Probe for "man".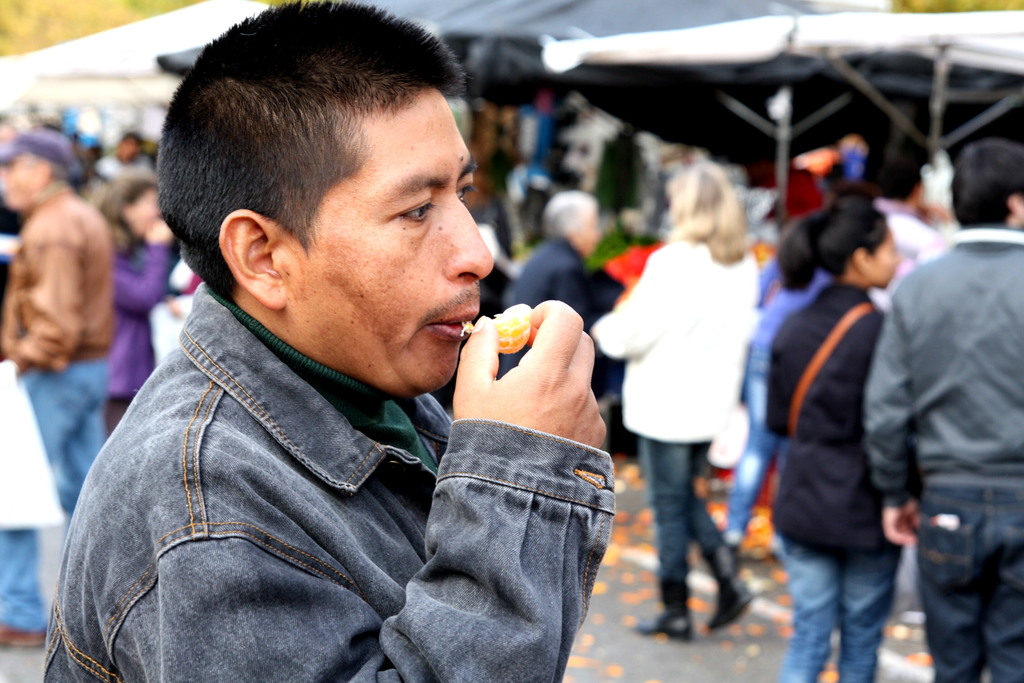
Probe result: 85 1 630 682.
